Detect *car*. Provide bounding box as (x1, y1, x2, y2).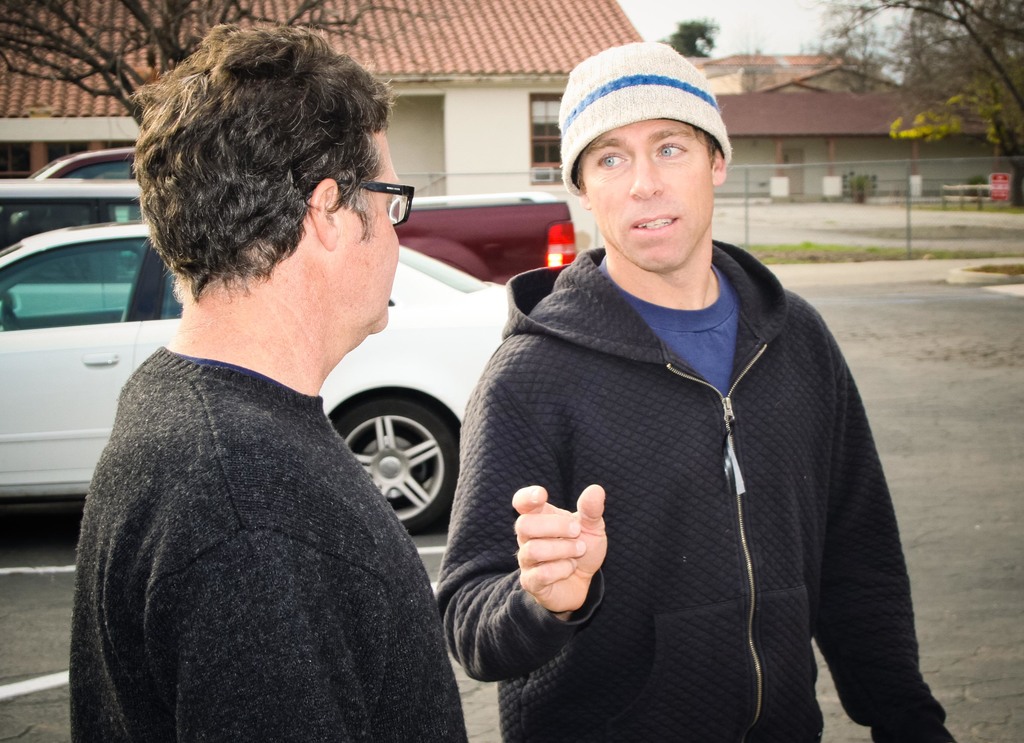
(0, 177, 179, 316).
